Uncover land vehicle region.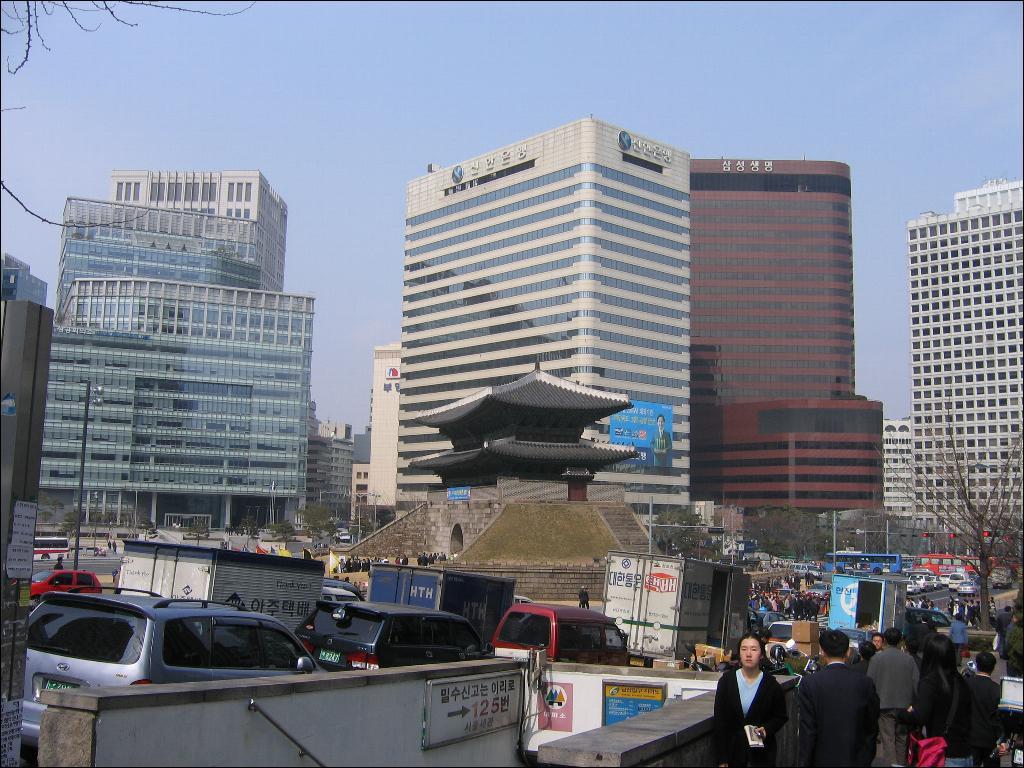
Uncovered: x1=488, y1=603, x2=631, y2=666.
